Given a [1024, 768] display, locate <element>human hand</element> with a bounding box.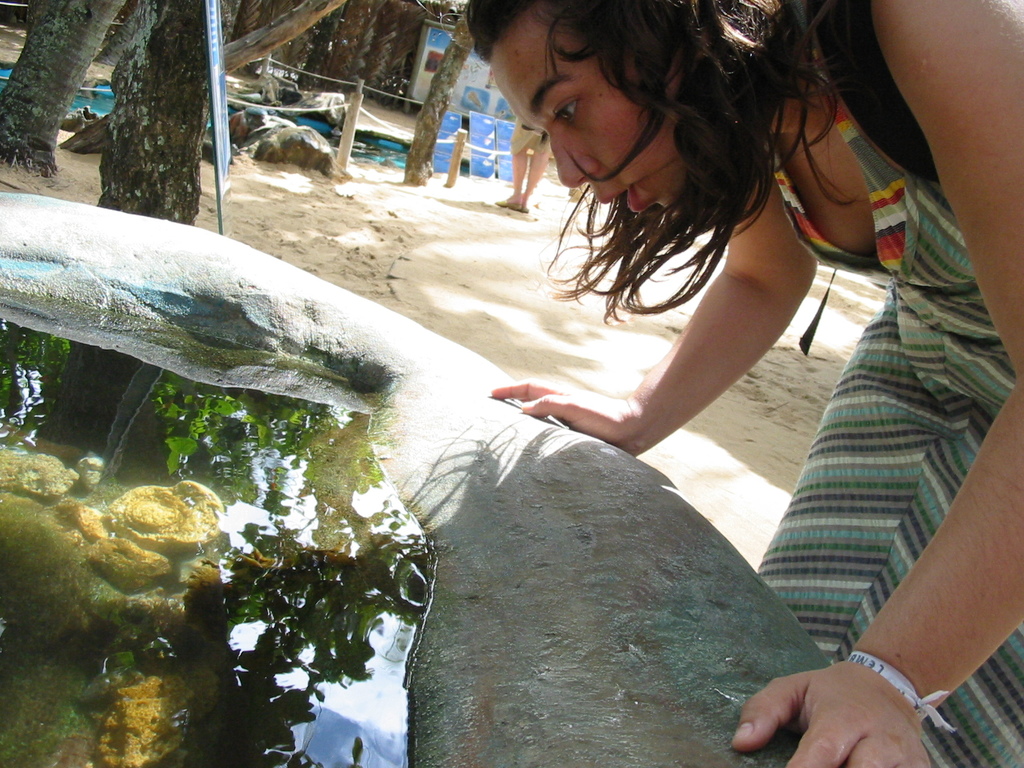
Located: locate(731, 662, 934, 767).
